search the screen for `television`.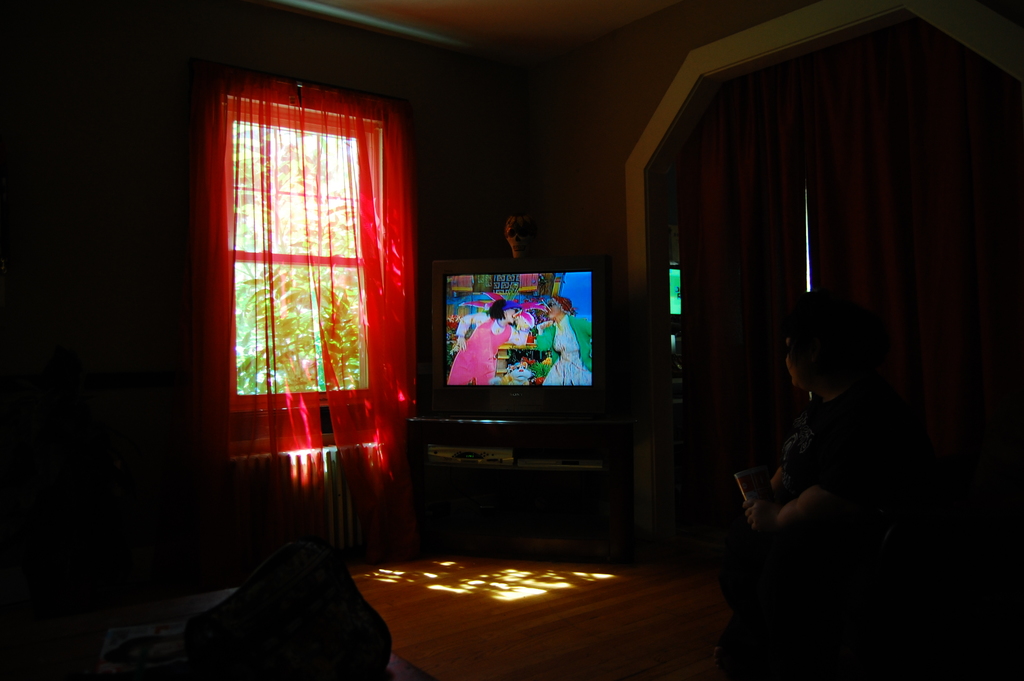
Found at (431,256,610,420).
